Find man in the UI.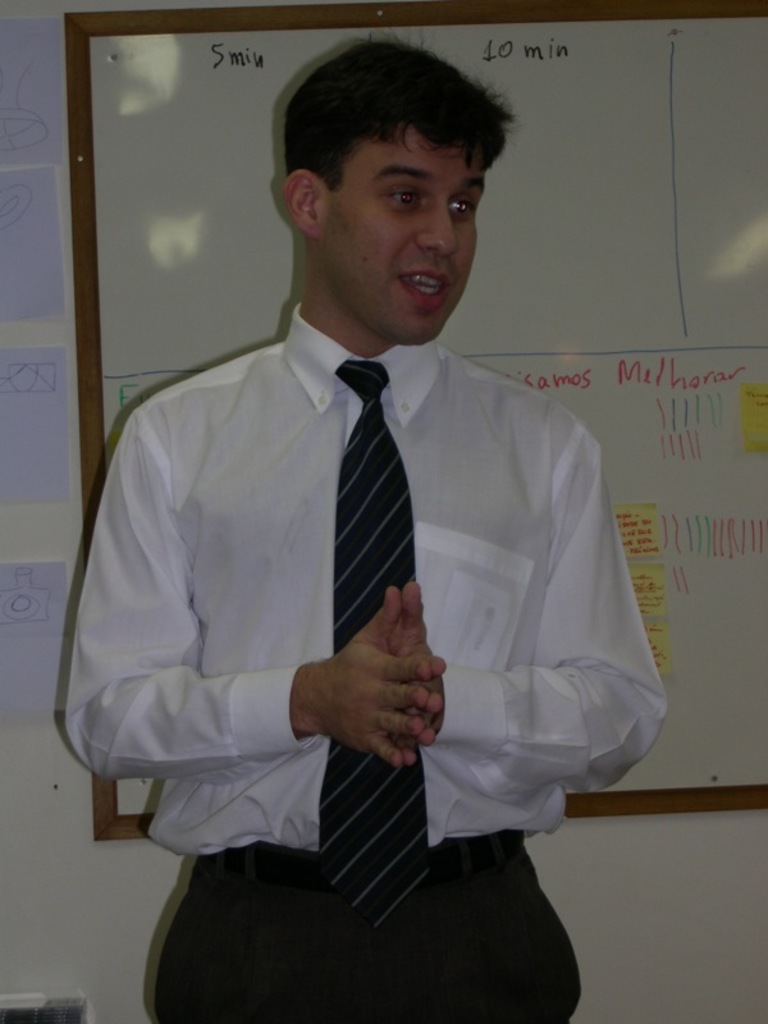
UI element at <box>74,56,673,970</box>.
